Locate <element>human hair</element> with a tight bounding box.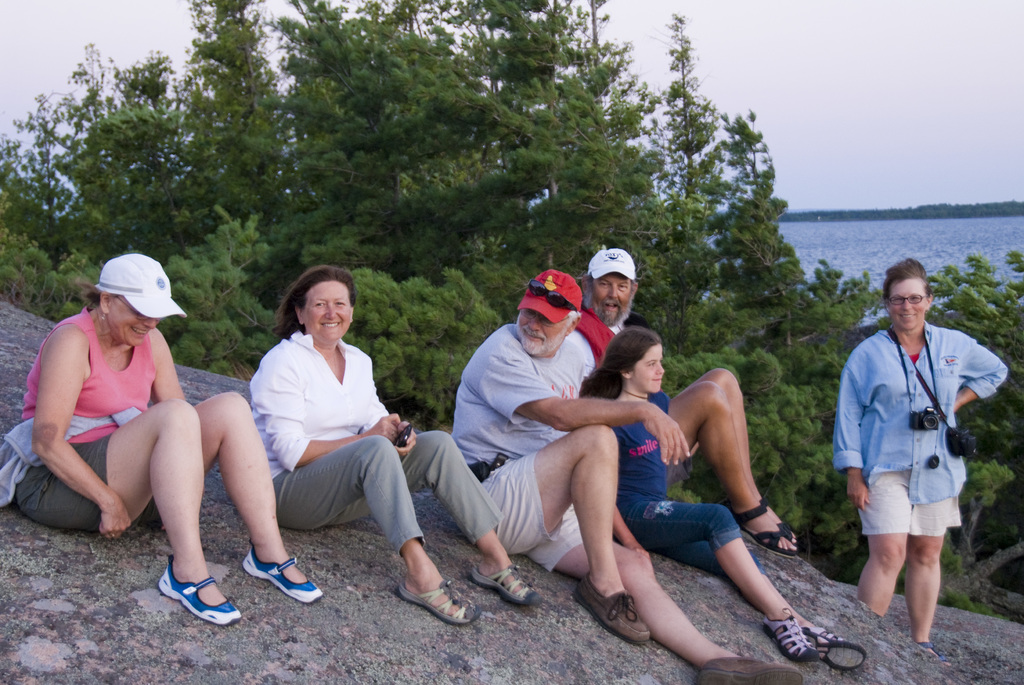
l=76, t=285, r=111, b=310.
